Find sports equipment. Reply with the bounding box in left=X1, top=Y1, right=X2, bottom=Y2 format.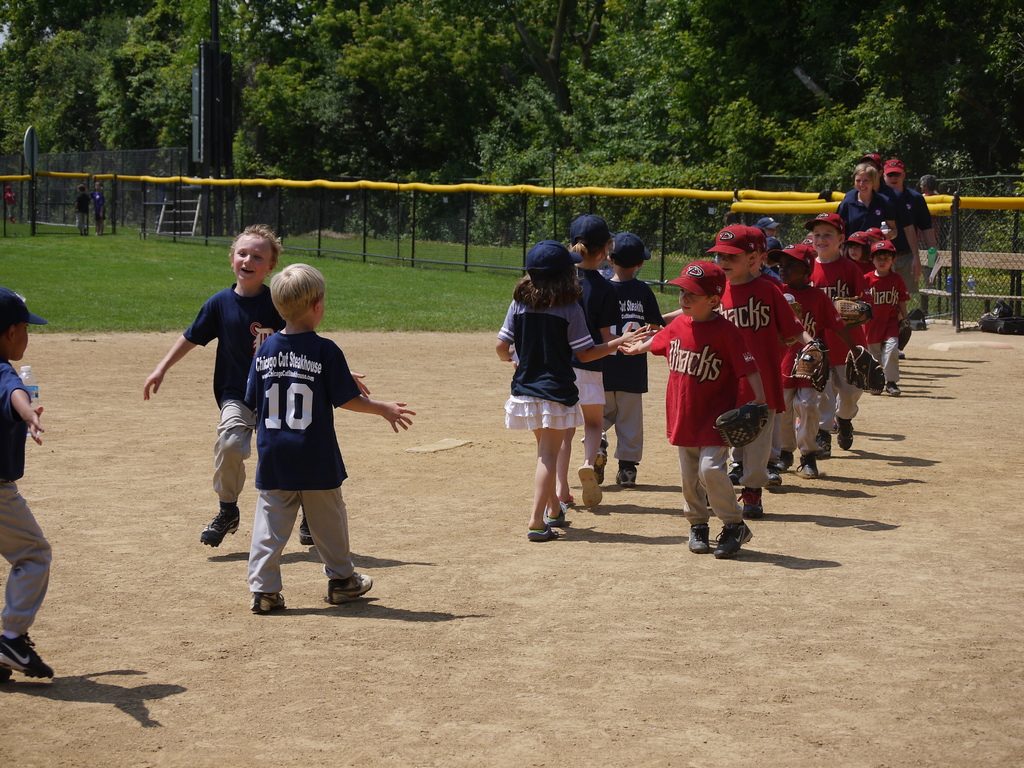
left=897, top=316, right=911, bottom=352.
